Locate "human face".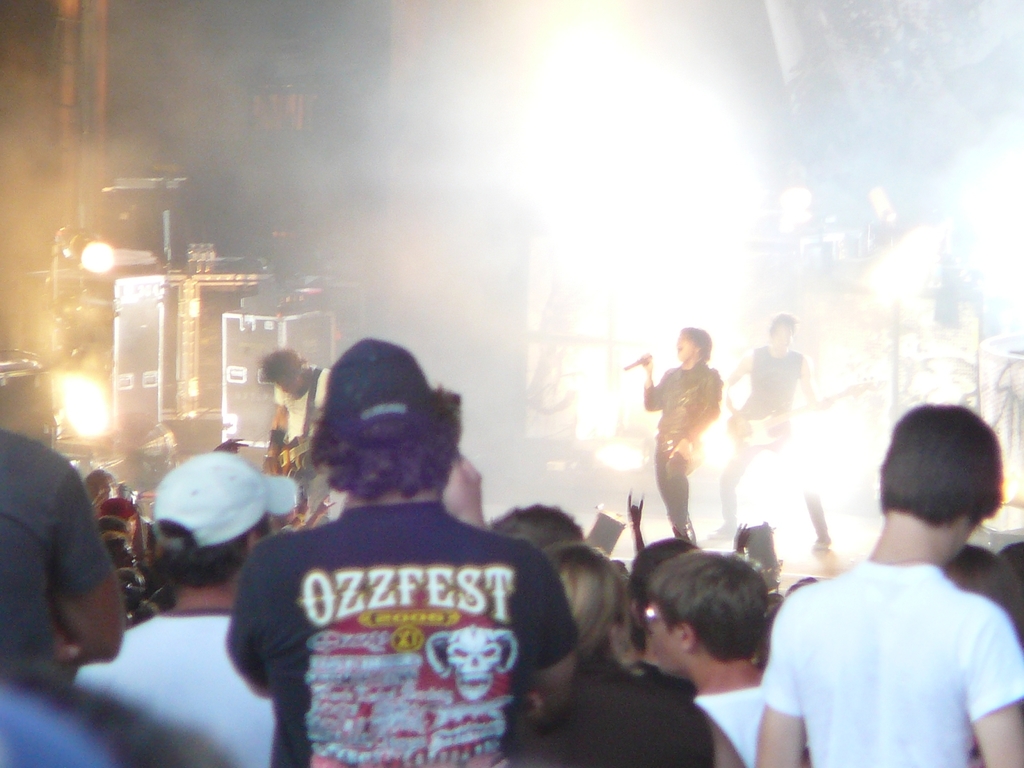
Bounding box: left=769, top=326, right=793, bottom=344.
